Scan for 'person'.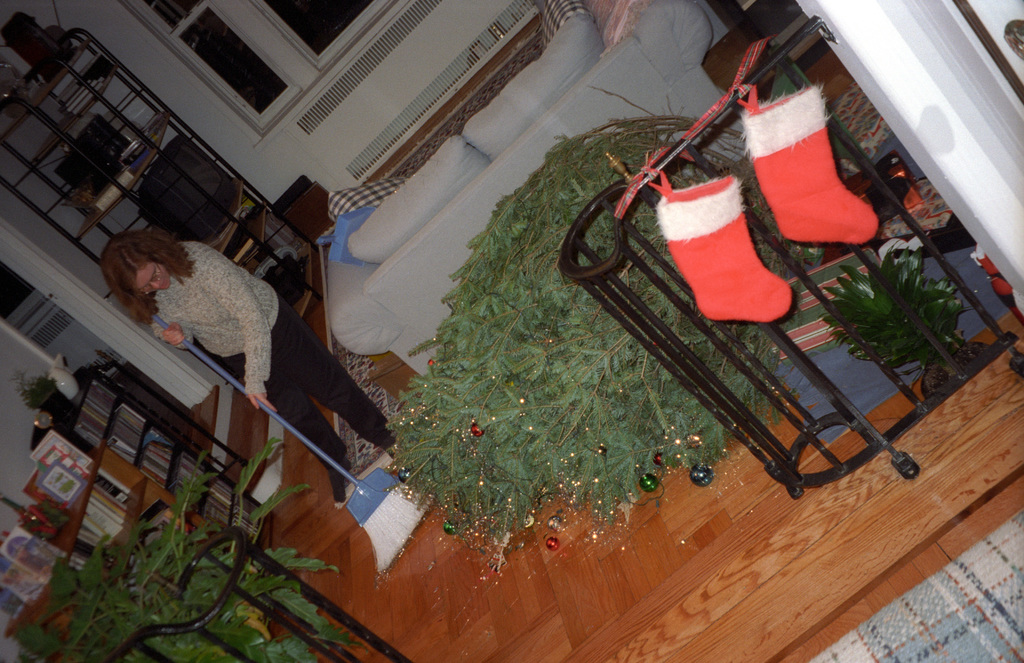
Scan result: l=97, t=226, r=405, b=507.
